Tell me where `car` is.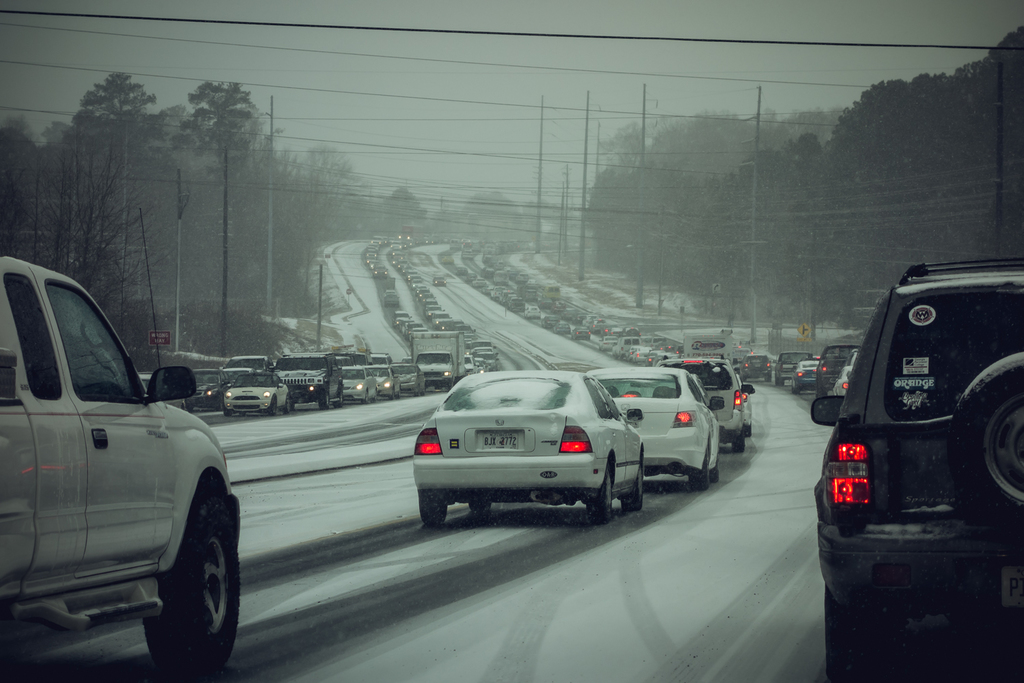
`car` is at 658:357:752:452.
